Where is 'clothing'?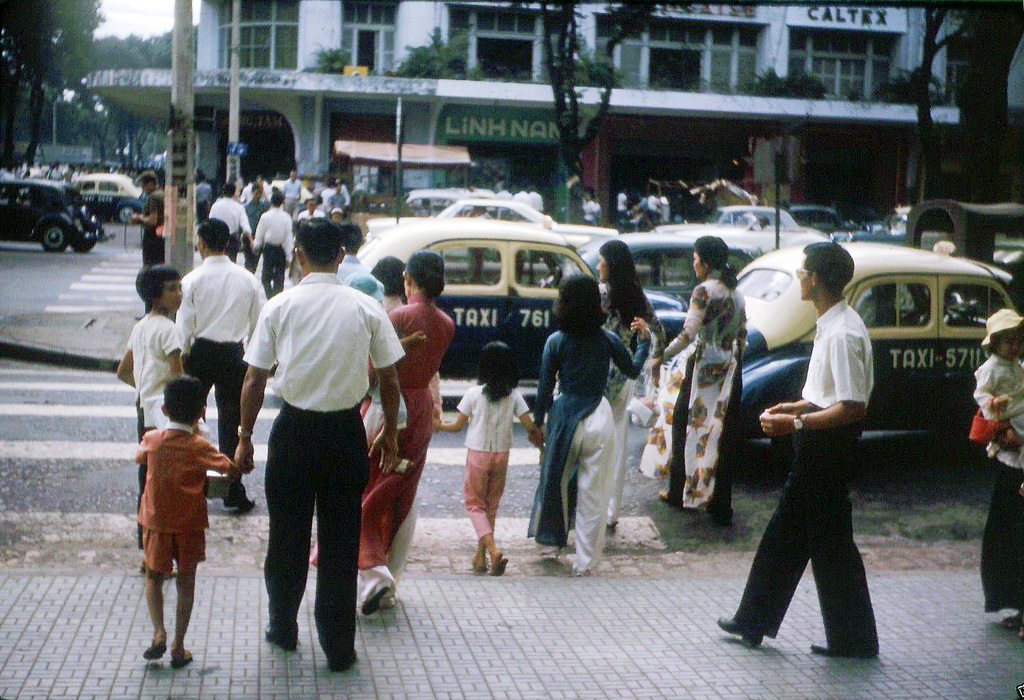
region(308, 292, 457, 599).
